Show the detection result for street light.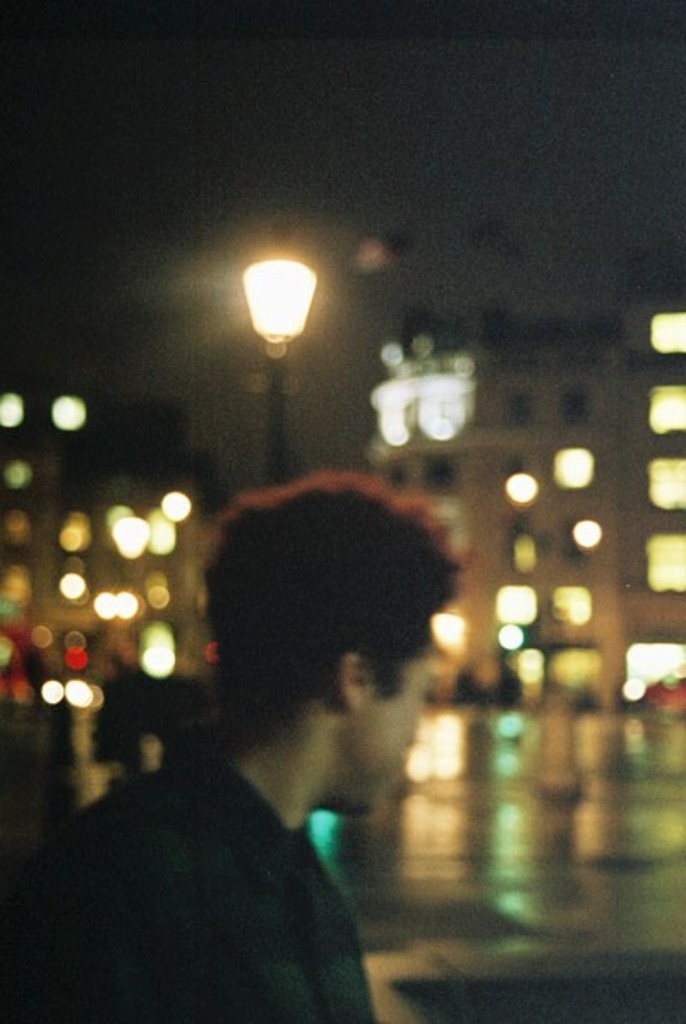
rect(233, 250, 314, 489).
